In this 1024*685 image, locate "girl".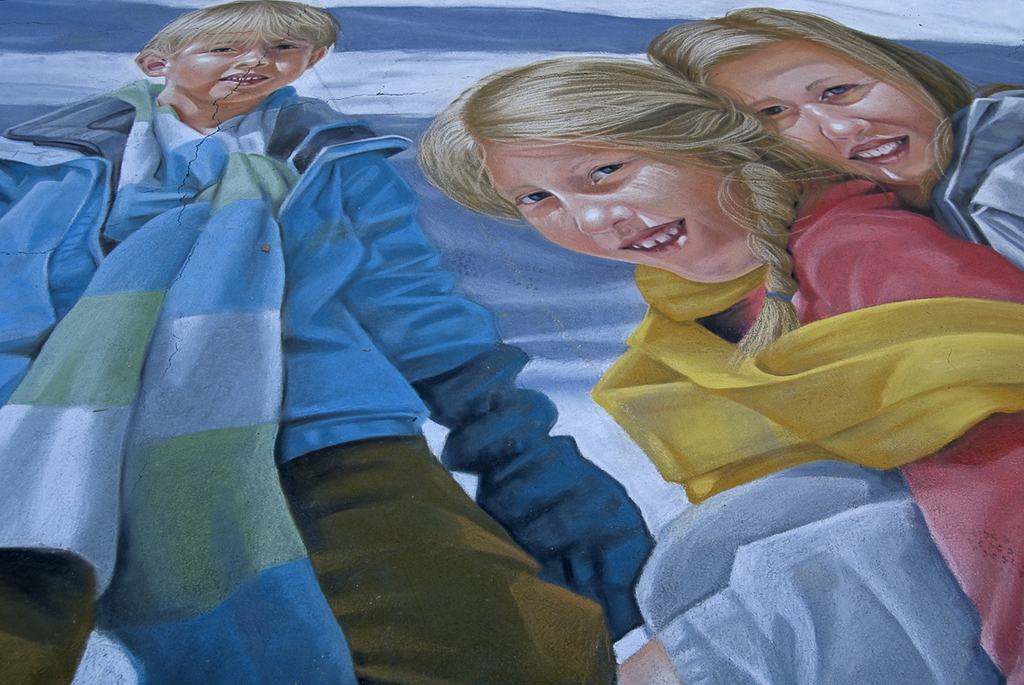
Bounding box: <box>404,51,1023,684</box>.
